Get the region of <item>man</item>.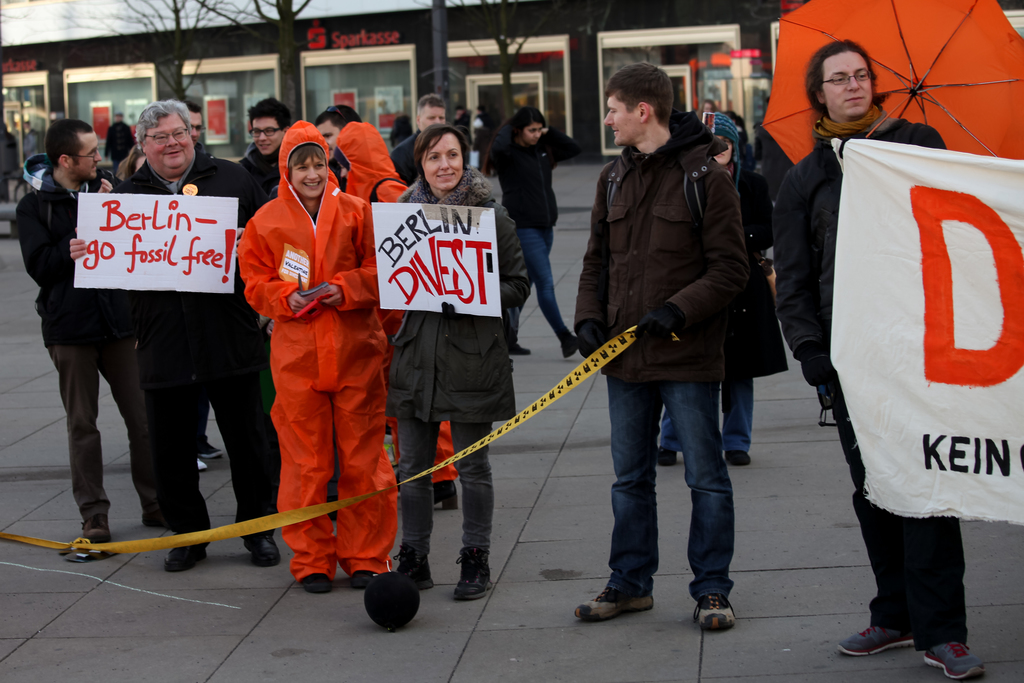
locate(314, 101, 363, 183).
